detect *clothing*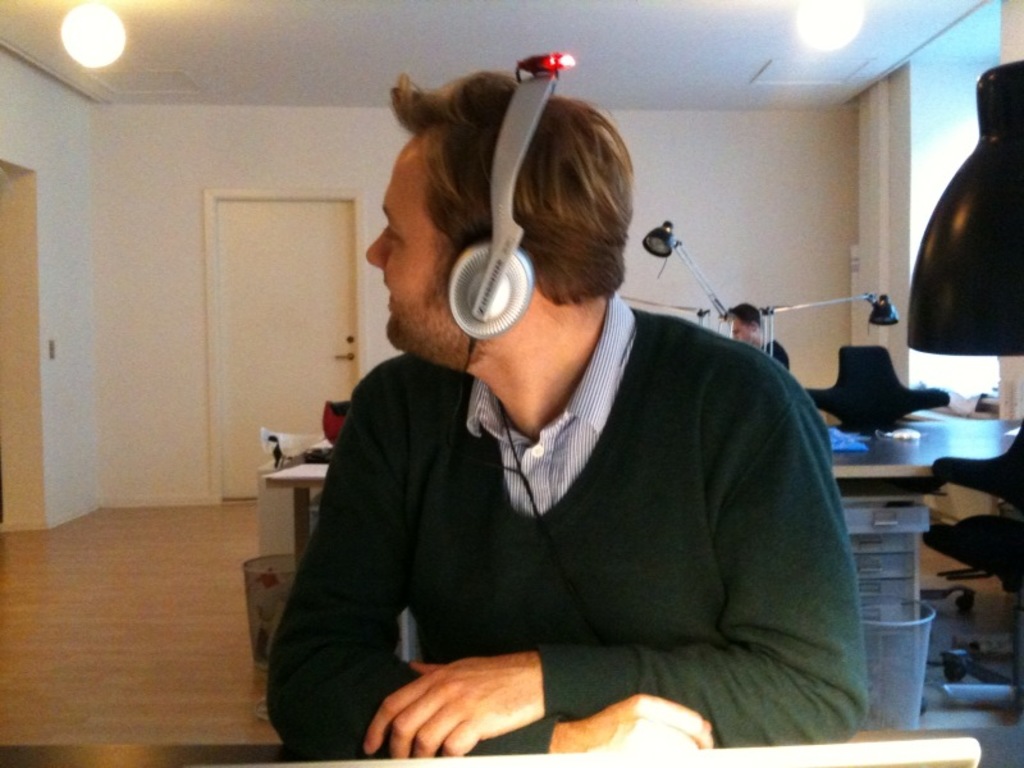
pyautogui.locateOnScreen(256, 284, 868, 763)
